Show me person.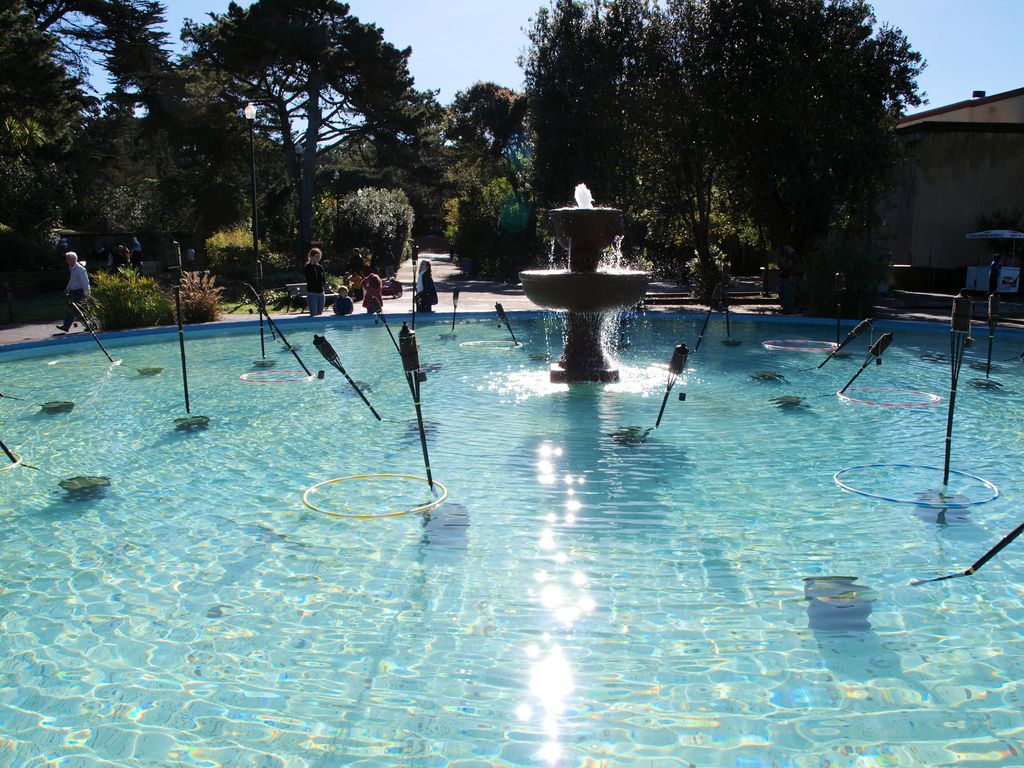
person is here: Rect(333, 284, 355, 317).
